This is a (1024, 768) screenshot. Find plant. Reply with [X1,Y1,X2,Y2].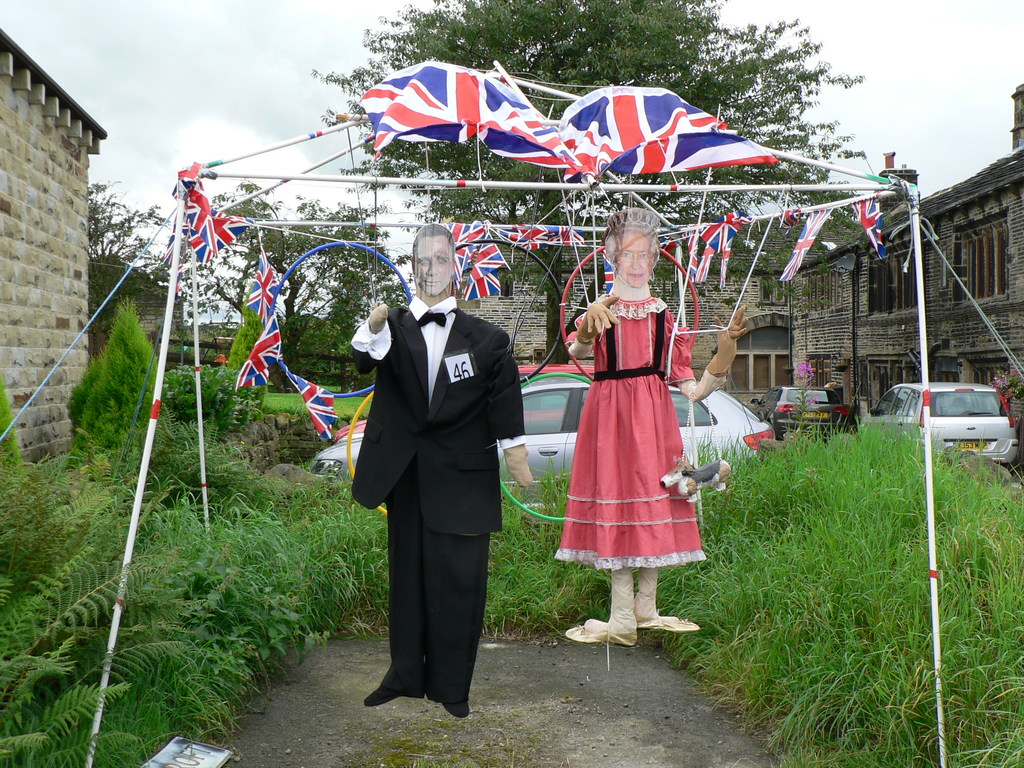
[66,295,165,459].
